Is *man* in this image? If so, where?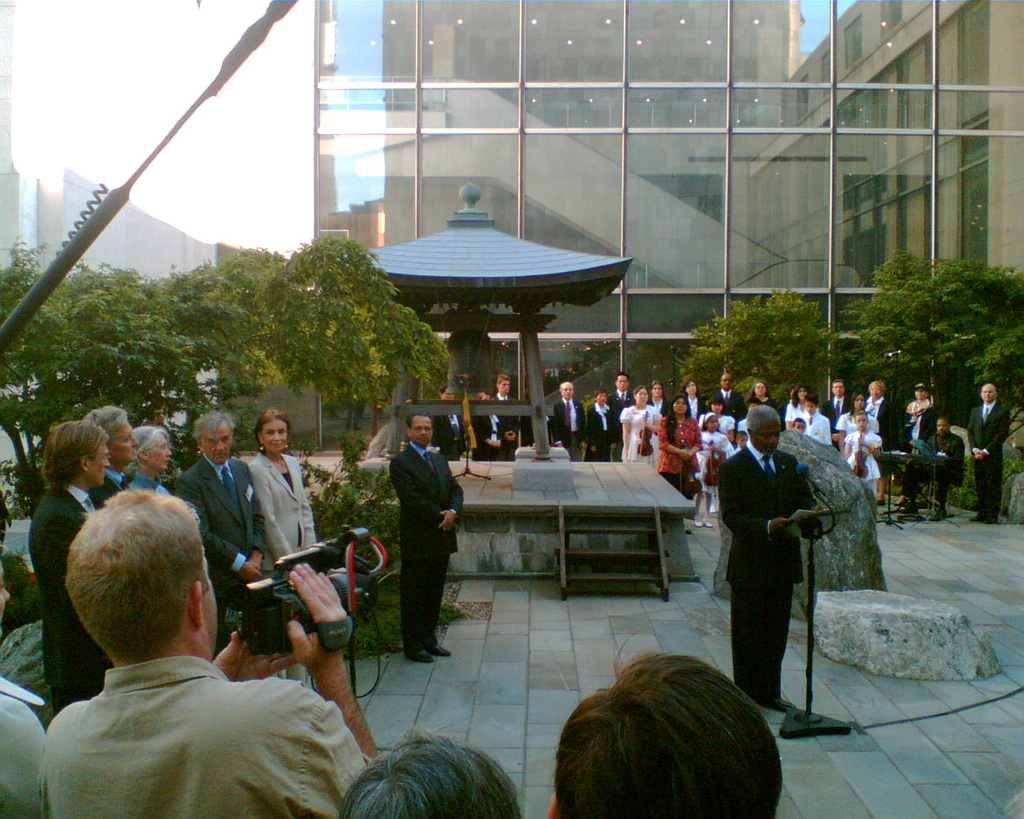
Yes, at box=[907, 383, 940, 445].
